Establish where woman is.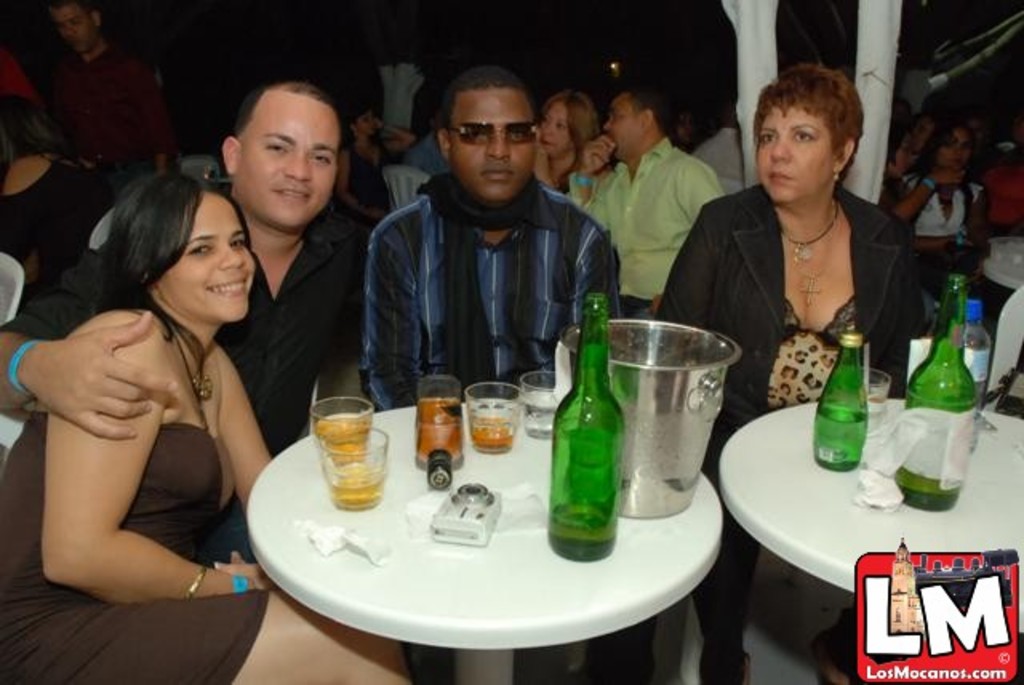
Established at bbox(654, 53, 928, 683).
